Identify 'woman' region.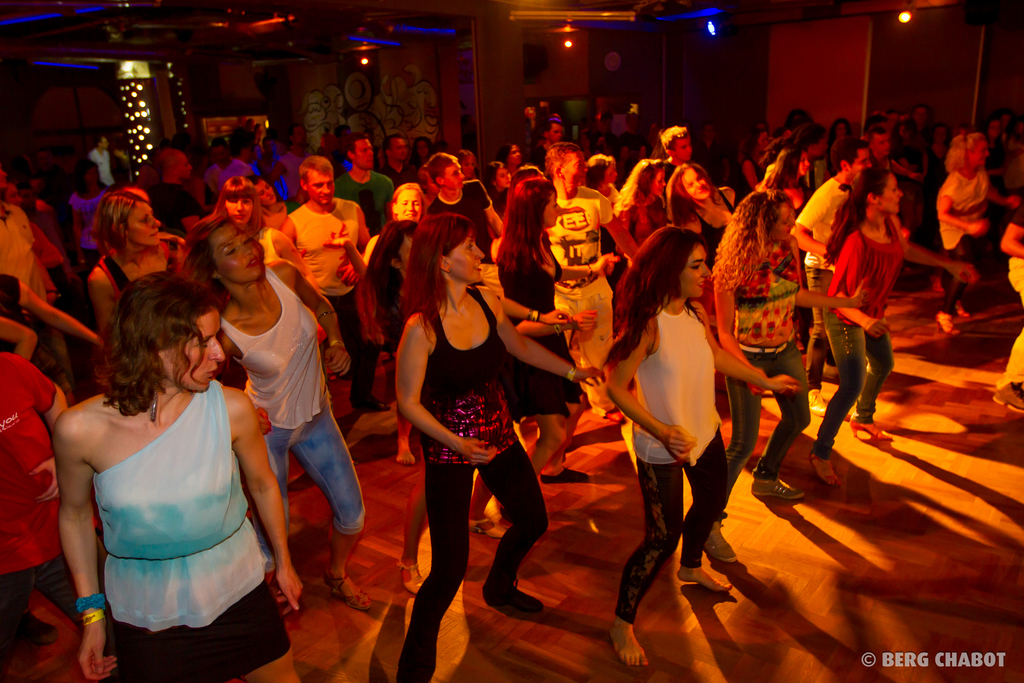
Region: {"x1": 220, "y1": 177, "x2": 325, "y2": 379}.
